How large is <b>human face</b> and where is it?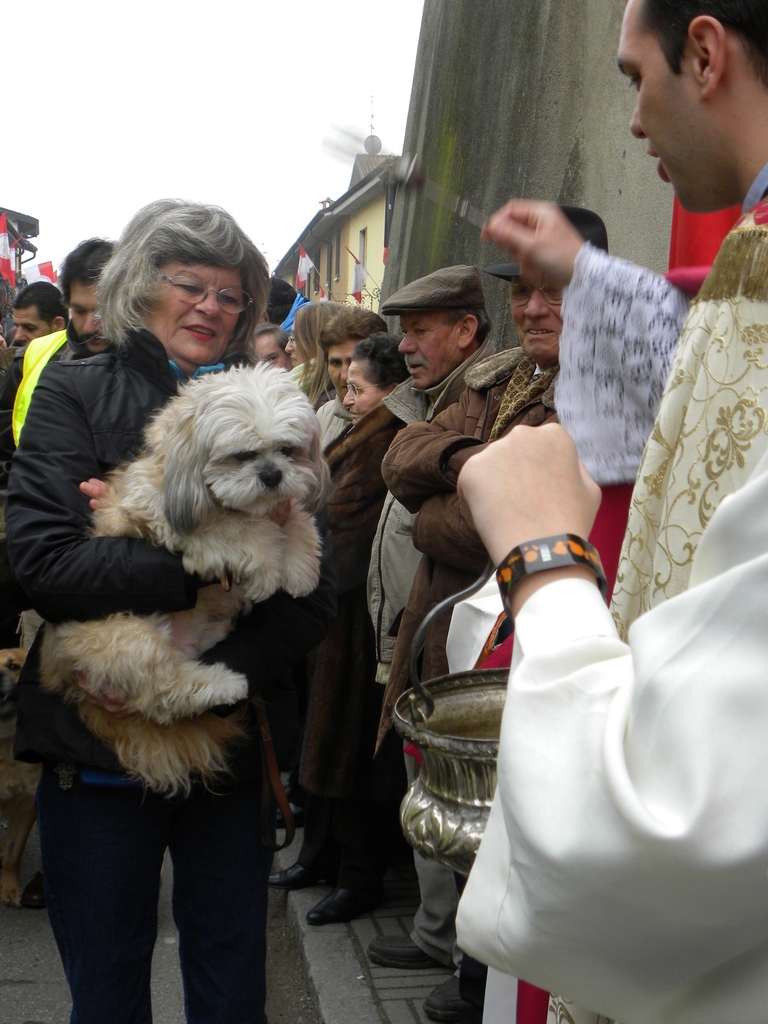
Bounding box: <box>148,257,248,370</box>.
